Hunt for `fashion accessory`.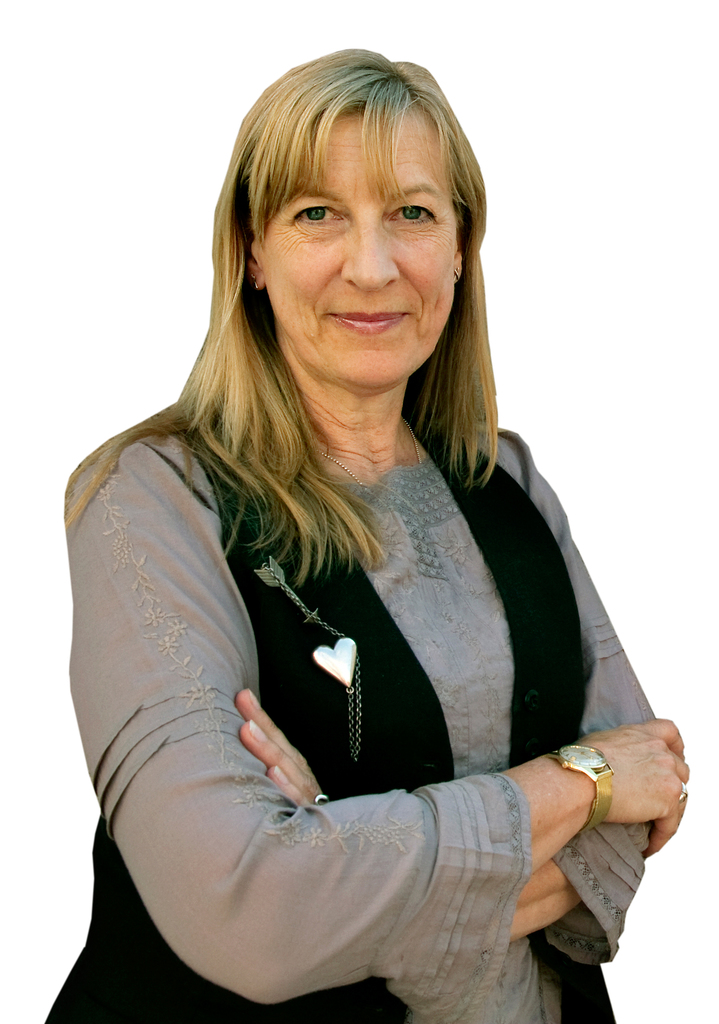
Hunted down at <bbox>246, 270, 262, 294</bbox>.
